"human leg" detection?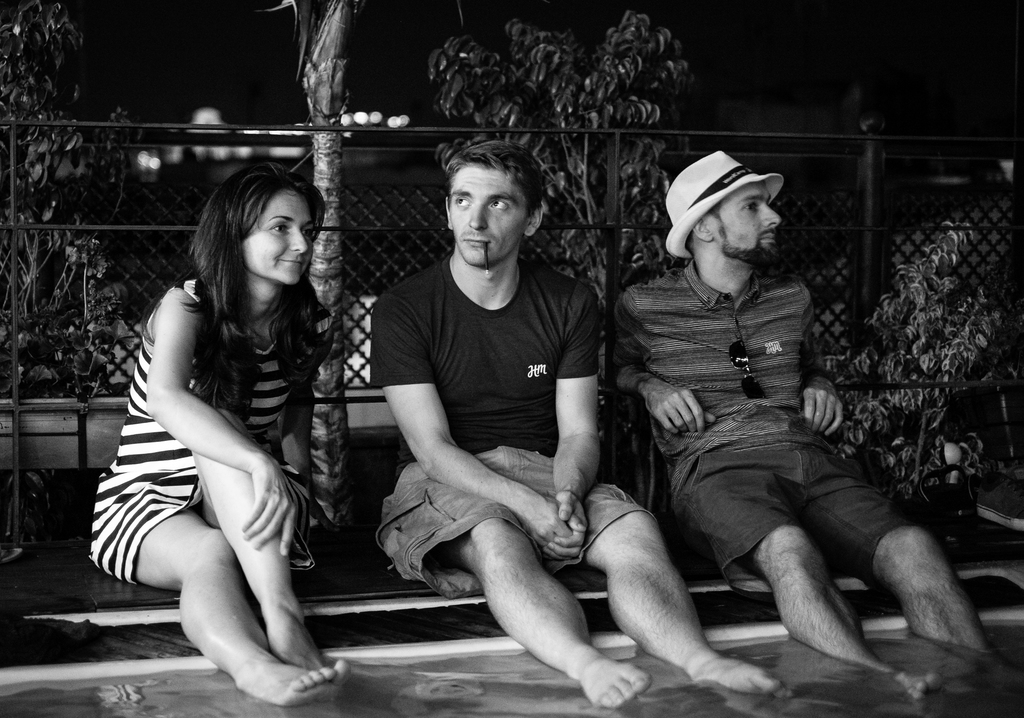
box(751, 521, 932, 698)
